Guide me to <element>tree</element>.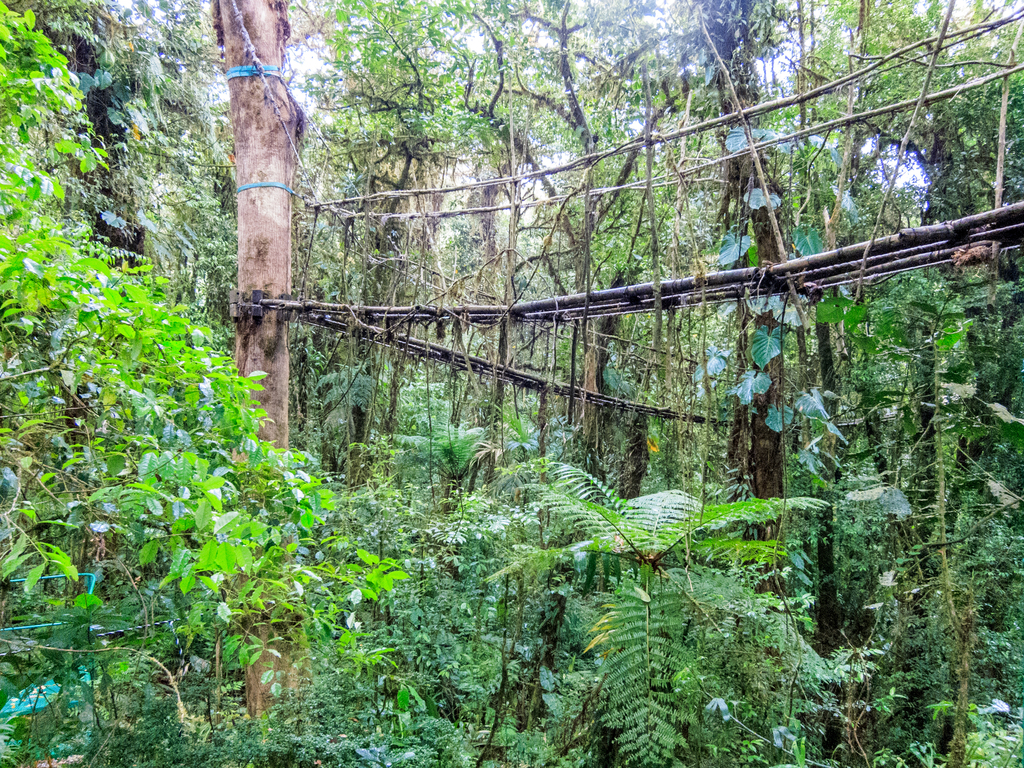
Guidance: region(6, 120, 327, 698).
